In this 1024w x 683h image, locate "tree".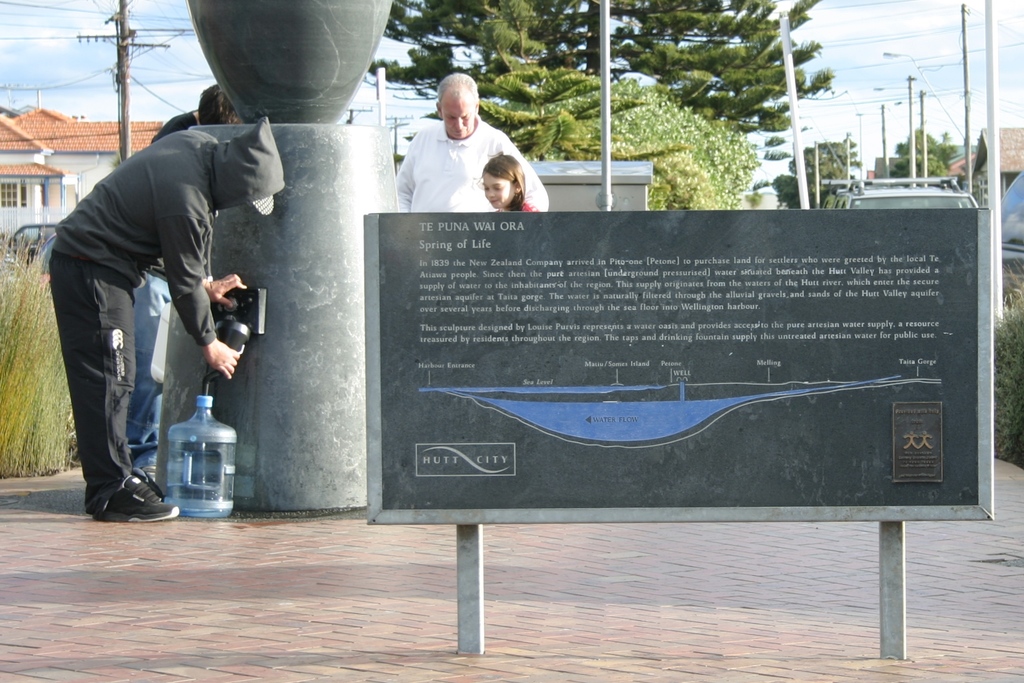
Bounding box: 886:153:948:177.
